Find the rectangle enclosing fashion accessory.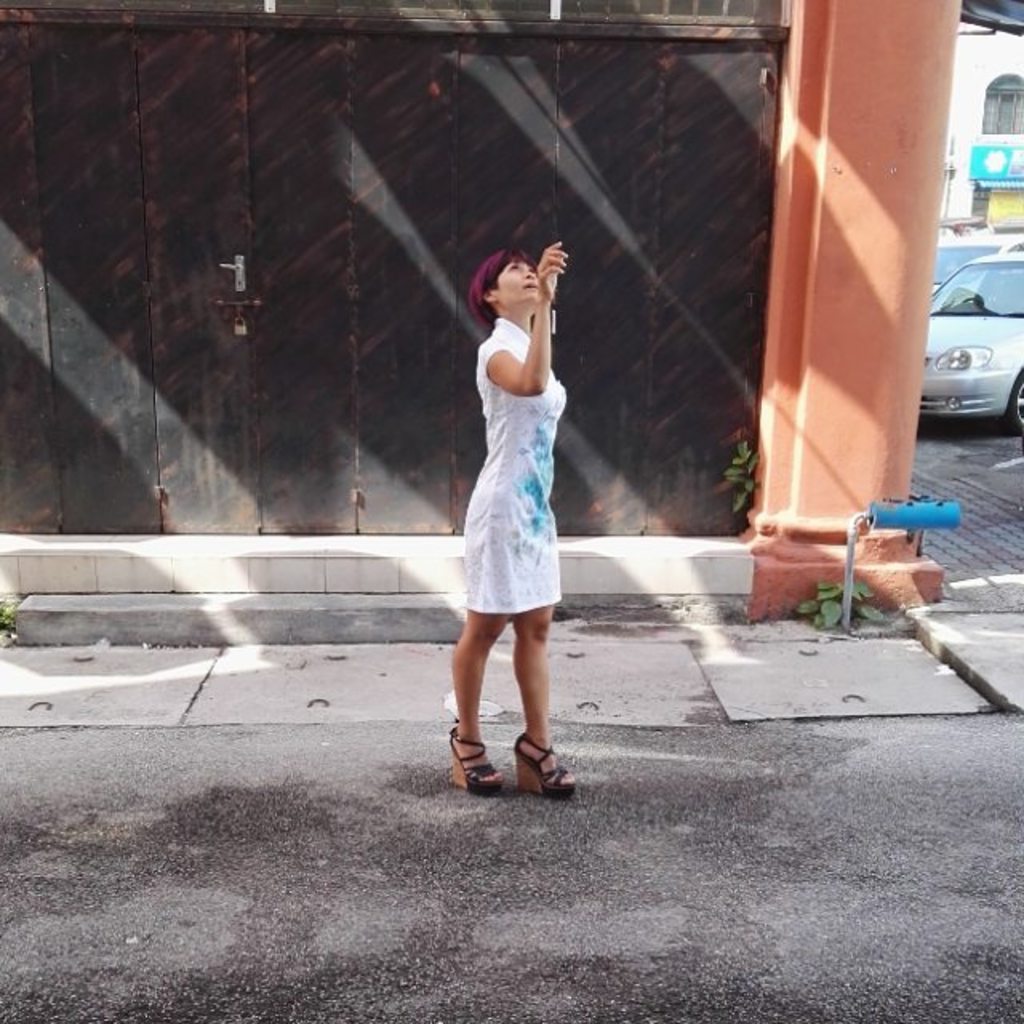
445/722/506/792.
